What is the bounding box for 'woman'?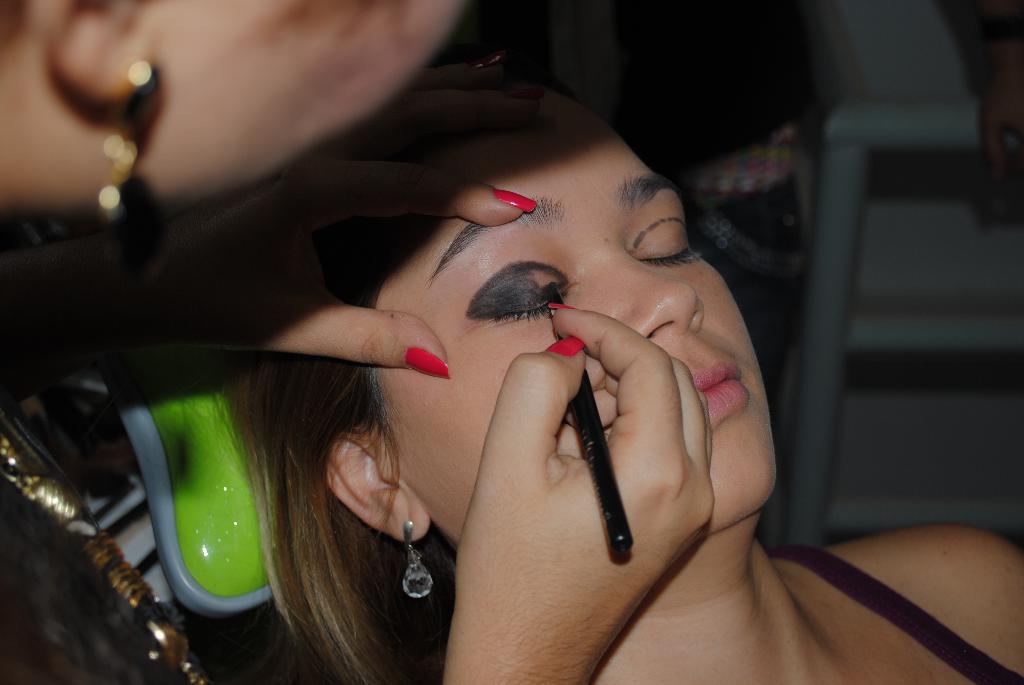
<region>215, 87, 1023, 684</region>.
